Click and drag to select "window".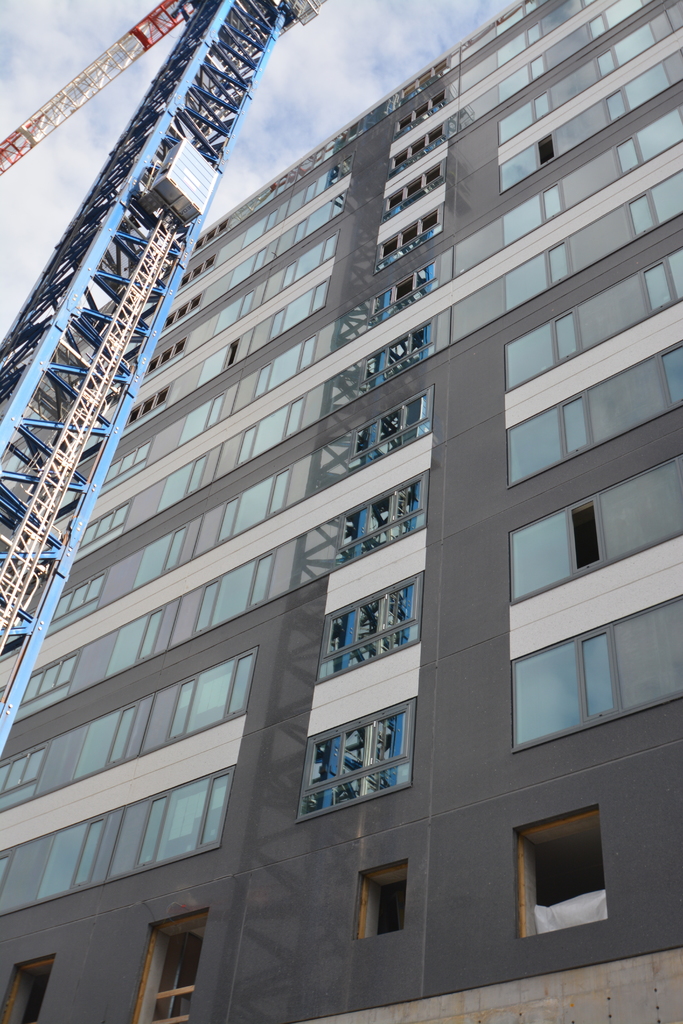
Selection: <box>586,0,641,43</box>.
